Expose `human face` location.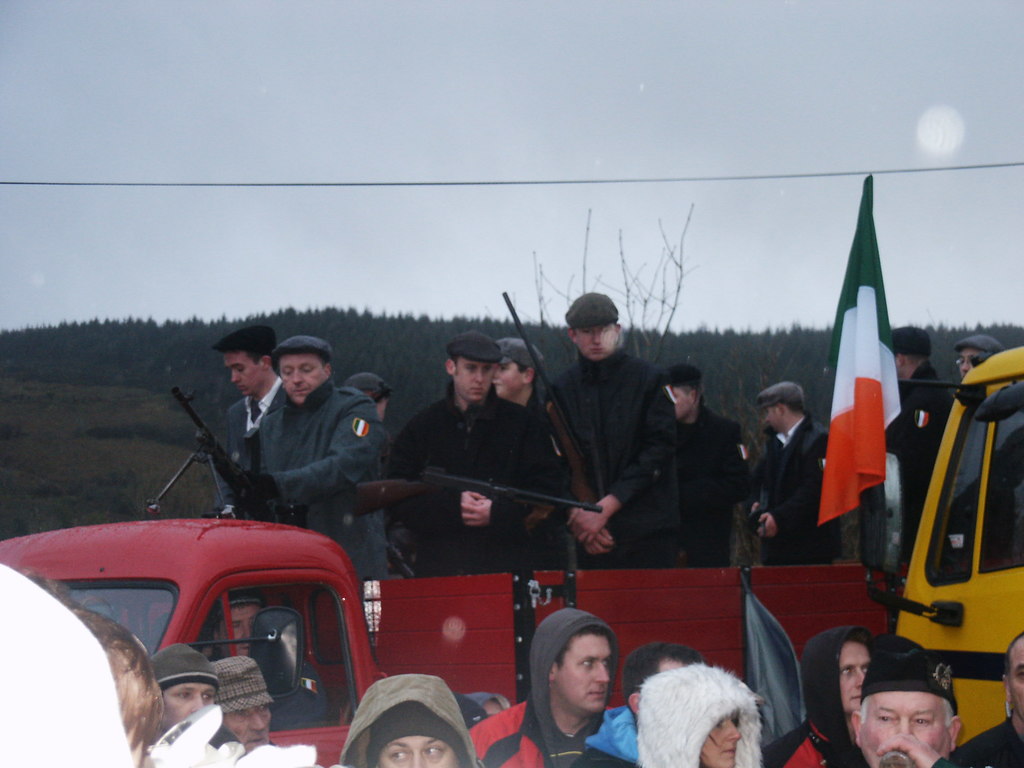
Exposed at rect(380, 738, 461, 767).
